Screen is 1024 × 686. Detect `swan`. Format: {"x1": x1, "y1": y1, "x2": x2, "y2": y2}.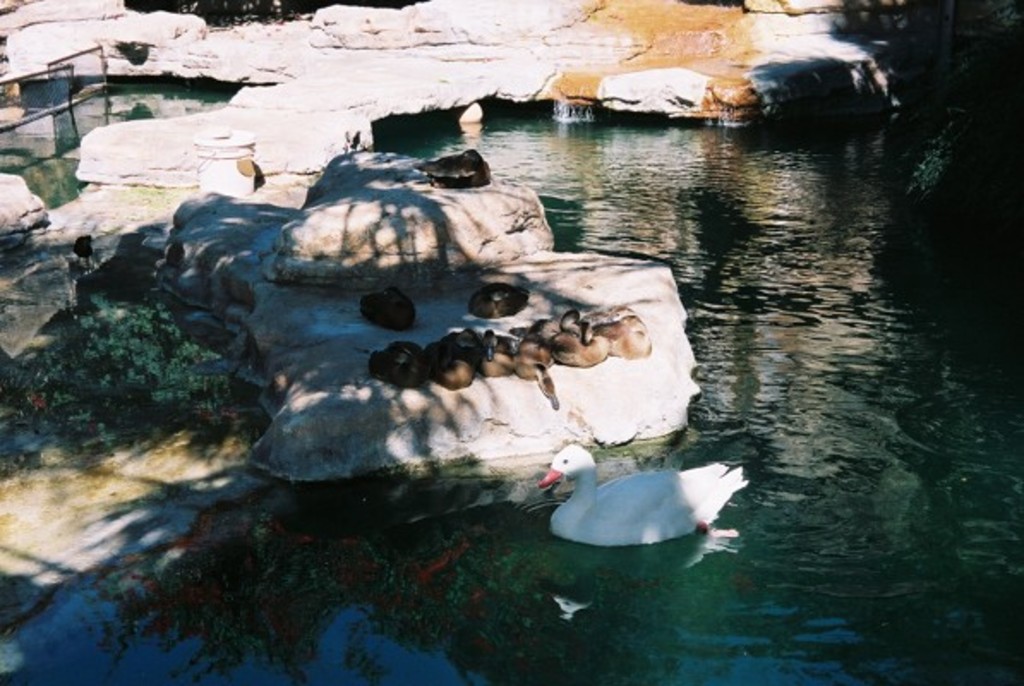
{"x1": 530, "y1": 448, "x2": 751, "y2": 552}.
